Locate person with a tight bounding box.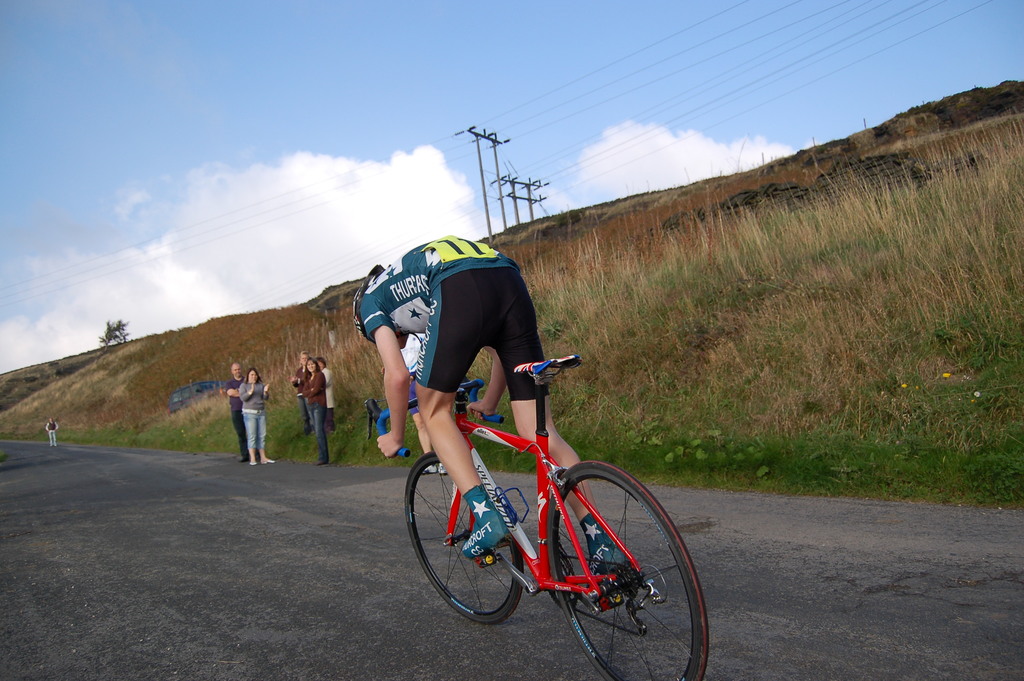
l=225, t=359, r=251, b=464.
